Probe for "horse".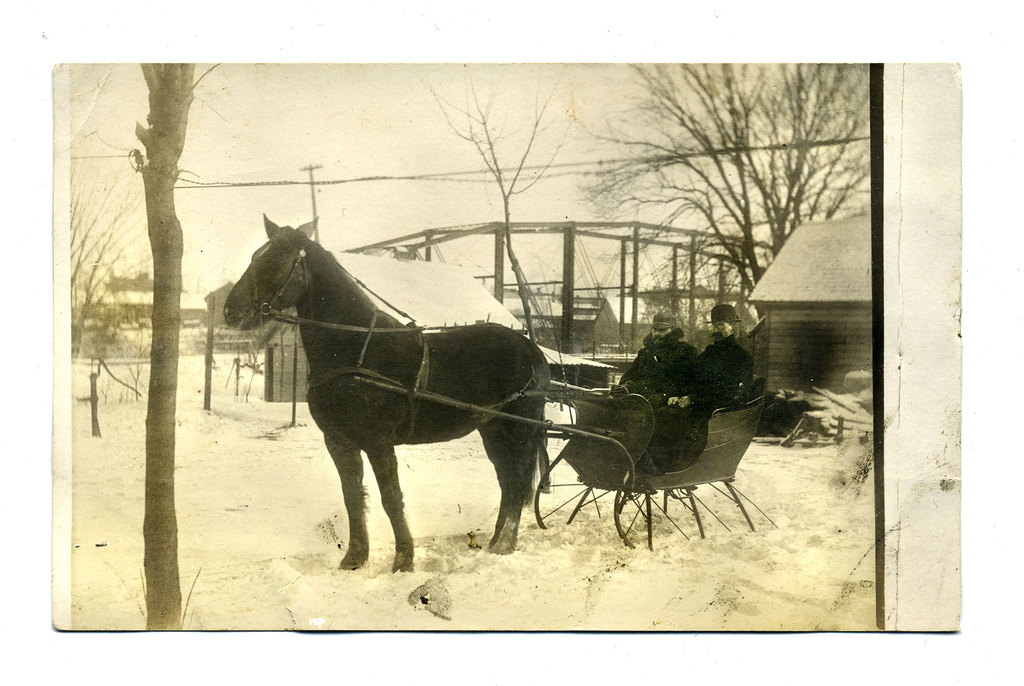
Probe result: bbox(221, 212, 552, 576).
